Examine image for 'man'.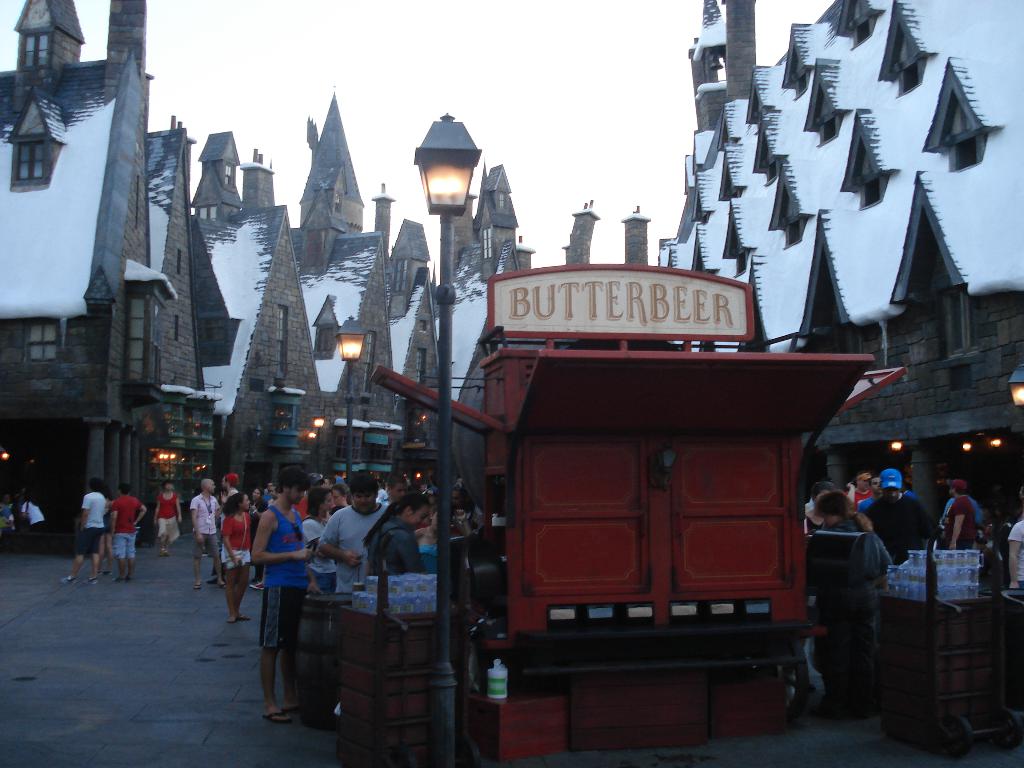
Examination result: bbox=[218, 470, 237, 506].
